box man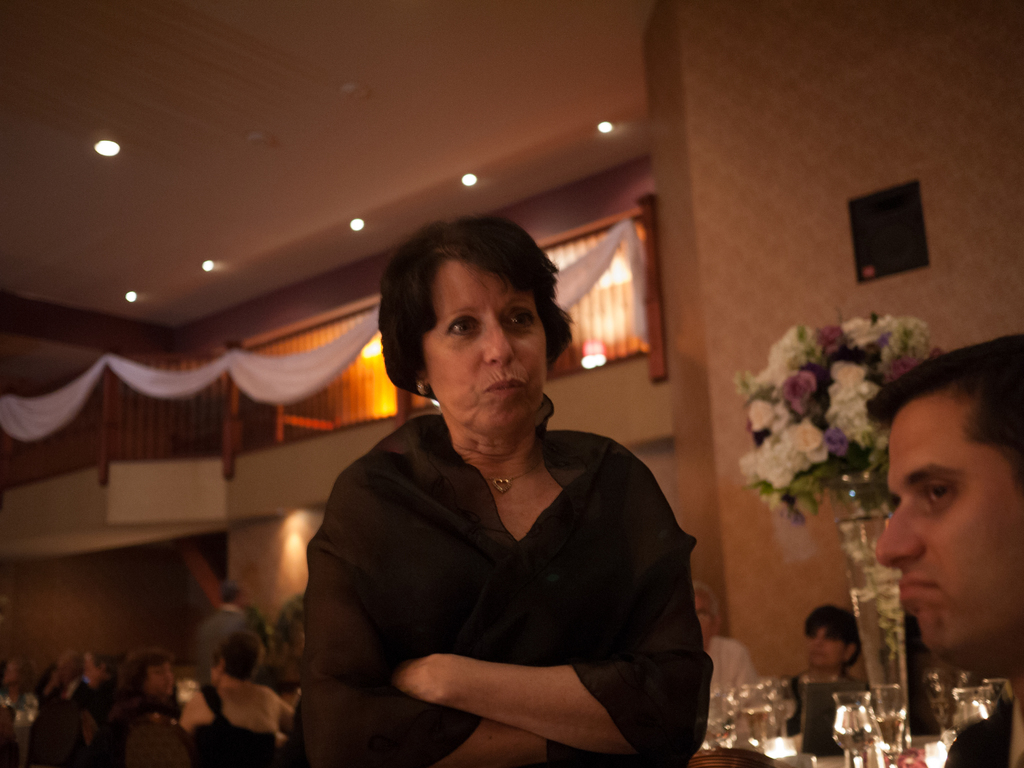
828, 336, 1023, 749
